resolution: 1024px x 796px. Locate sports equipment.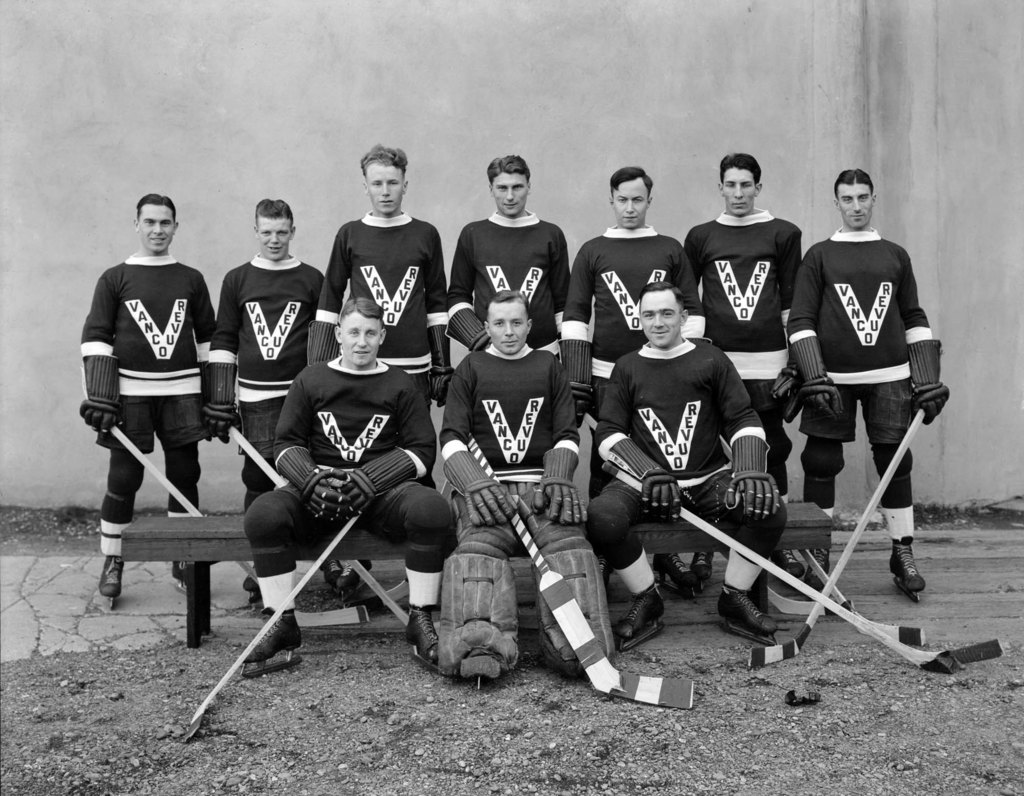
[left=404, top=607, right=443, bottom=673].
